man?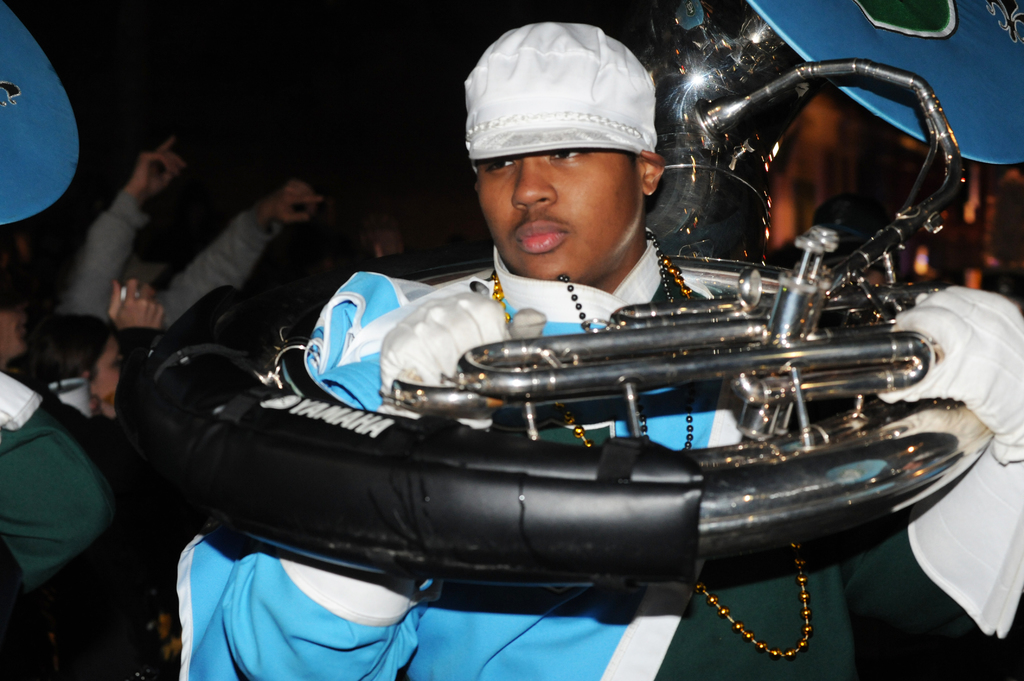
[x1=169, y1=82, x2=940, y2=658]
